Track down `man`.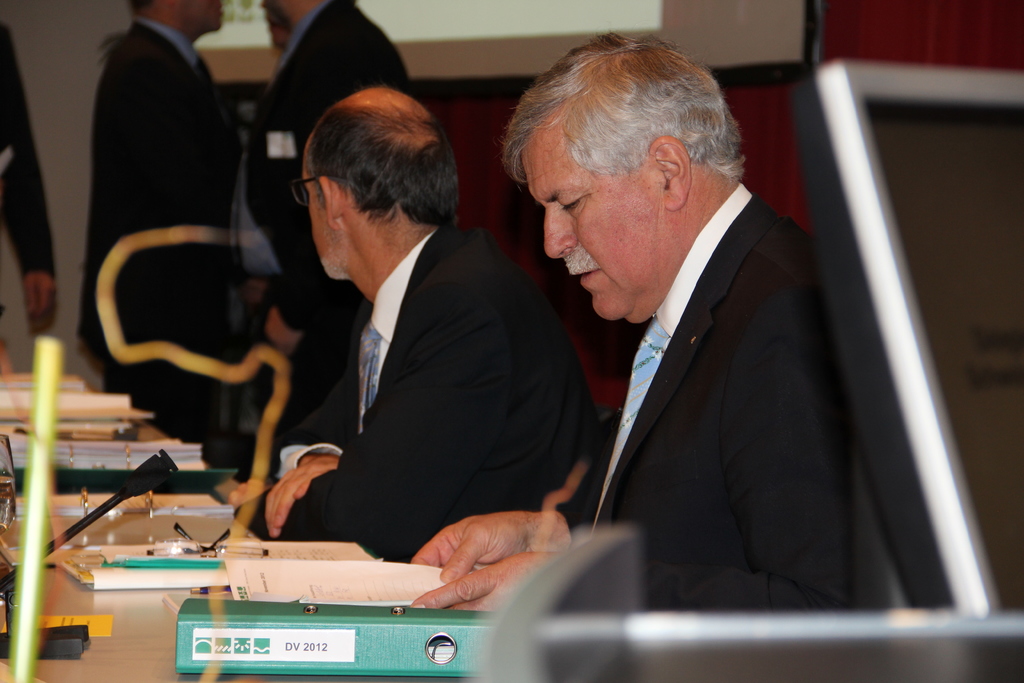
Tracked to bbox=[259, 81, 600, 564].
